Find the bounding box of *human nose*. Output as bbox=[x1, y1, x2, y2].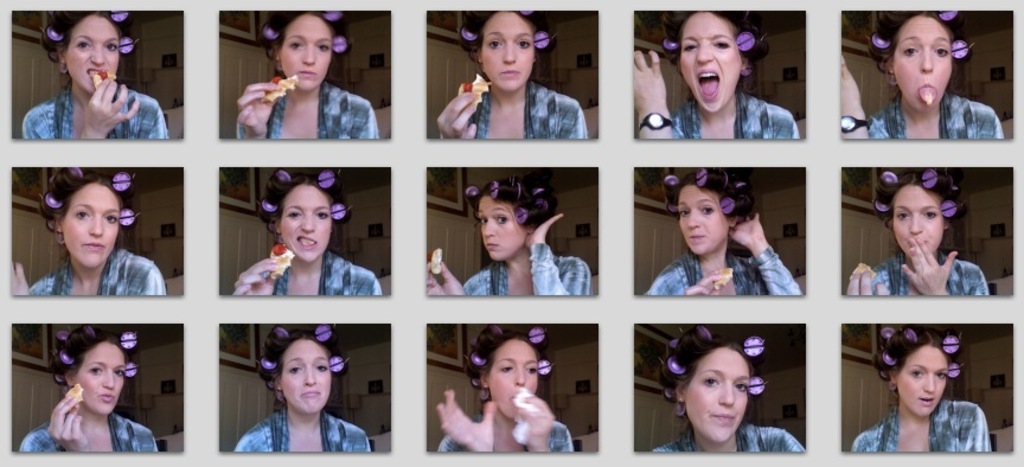
bbox=[513, 365, 526, 384].
